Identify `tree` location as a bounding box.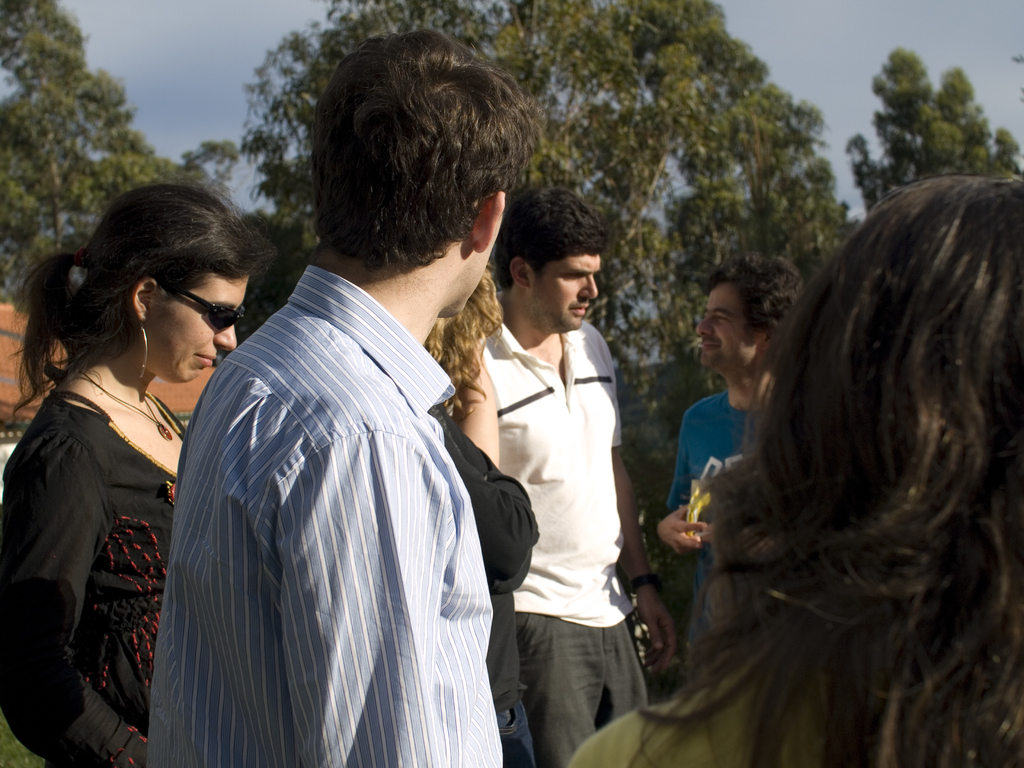
l=0, t=0, r=223, b=316.
